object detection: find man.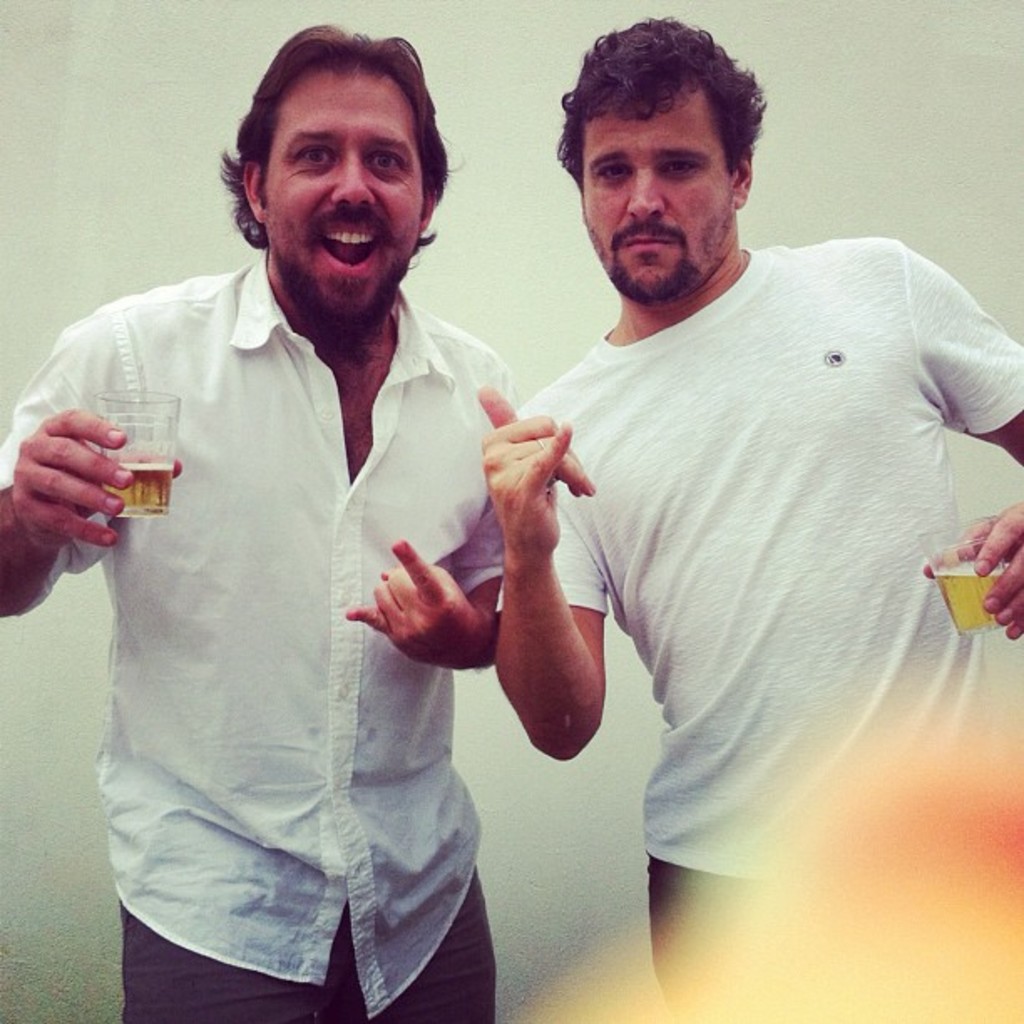
pyautogui.locateOnScreen(0, 20, 664, 1022).
